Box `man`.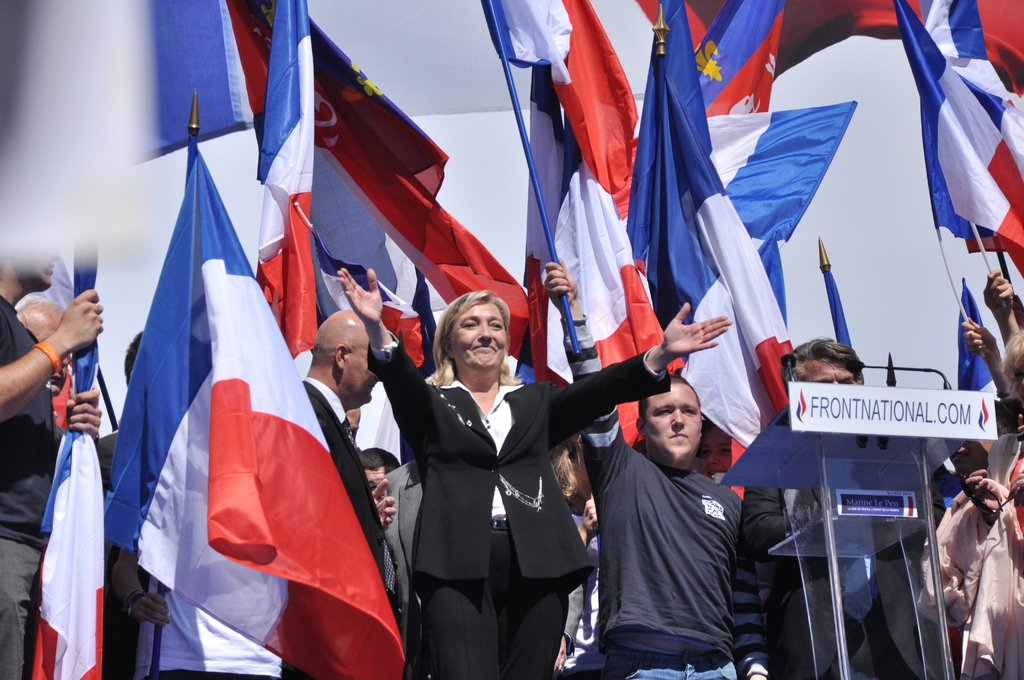
{"left": 0, "top": 222, "right": 103, "bottom": 679}.
